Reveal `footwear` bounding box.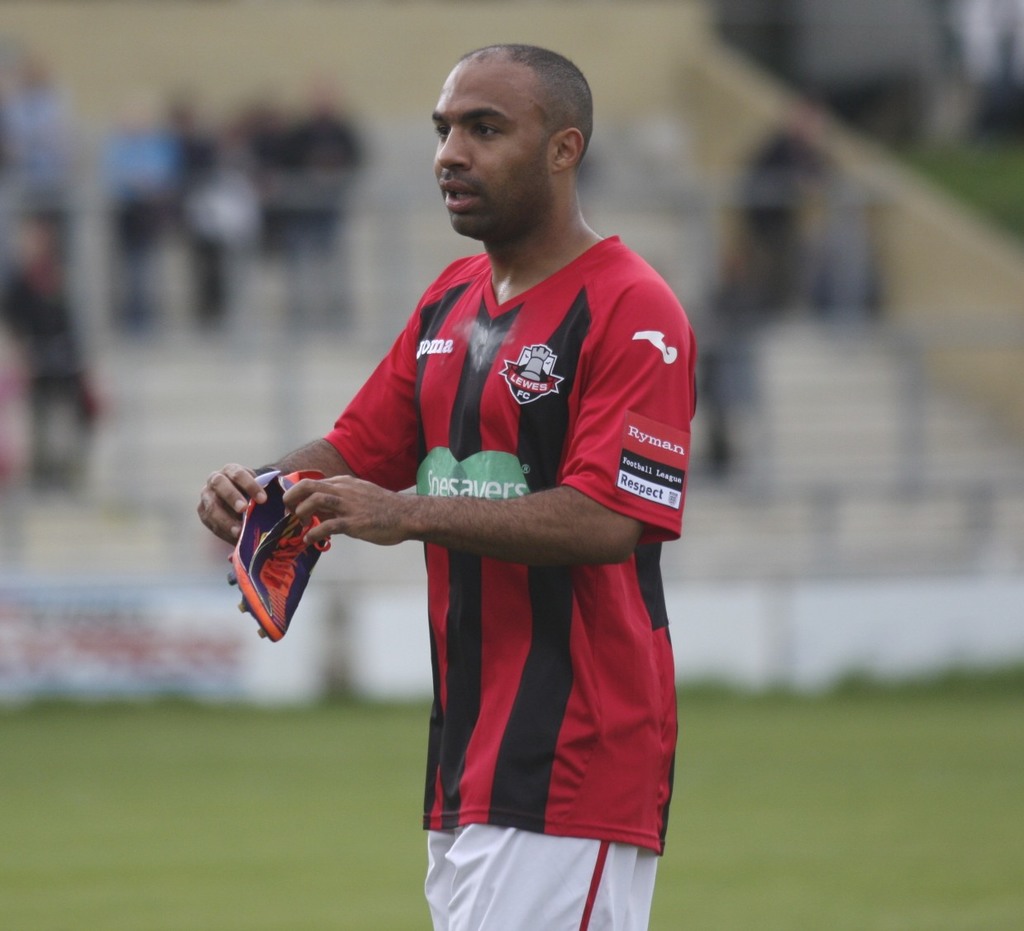
Revealed: rect(218, 461, 381, 641).
